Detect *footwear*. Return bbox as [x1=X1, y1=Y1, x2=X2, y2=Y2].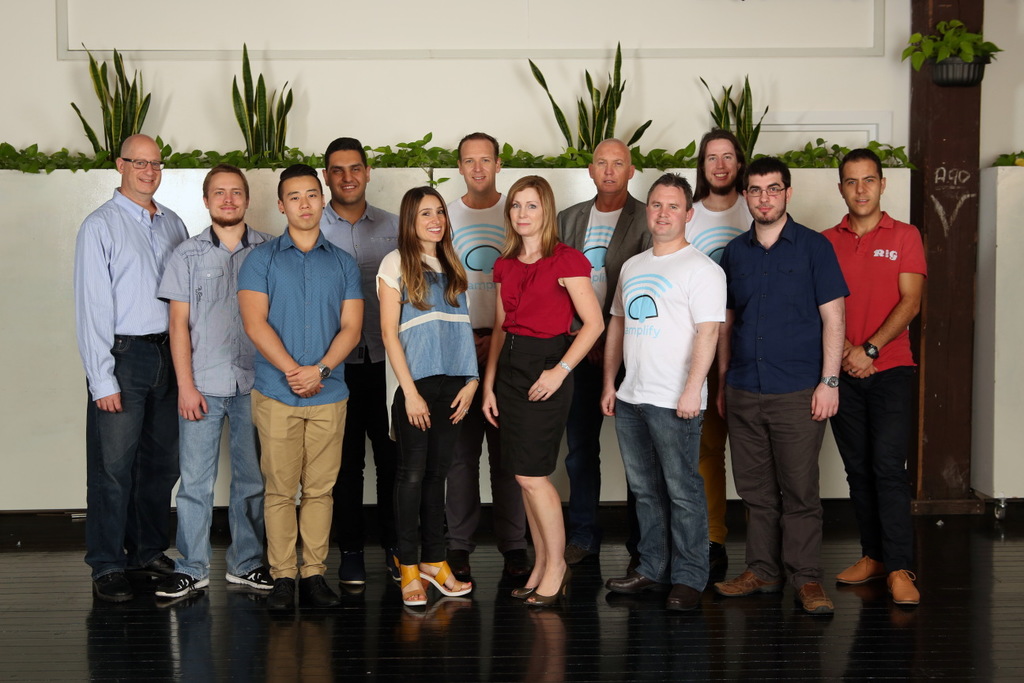
[x1=511, y1=559, x2=556, y2=595].
